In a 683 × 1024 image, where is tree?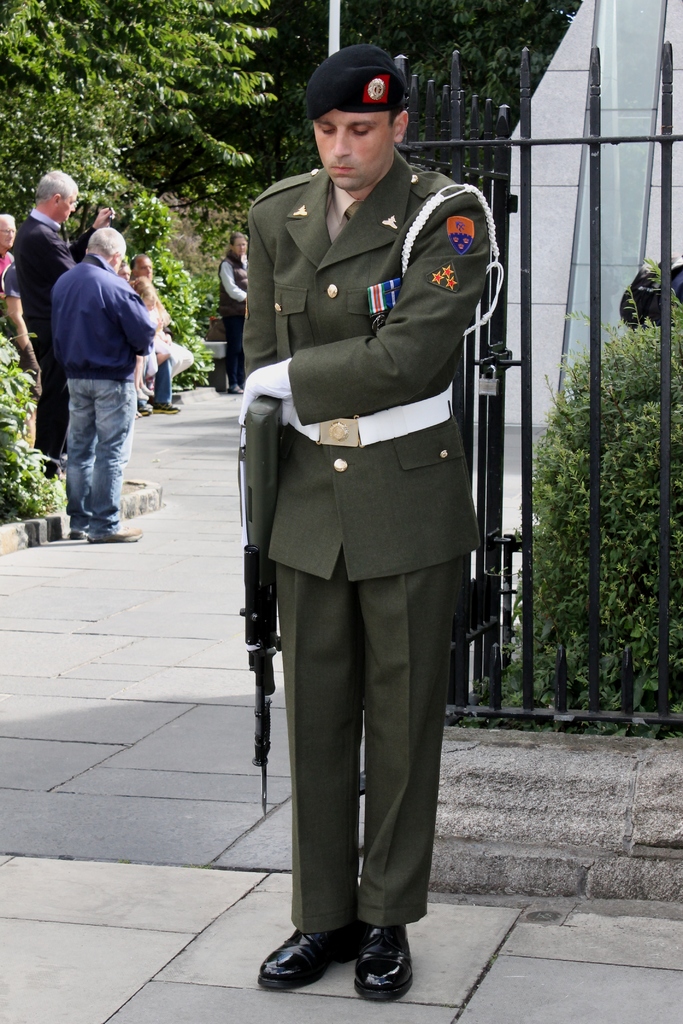
[left=208, top=0, right=582, bottom=340].
